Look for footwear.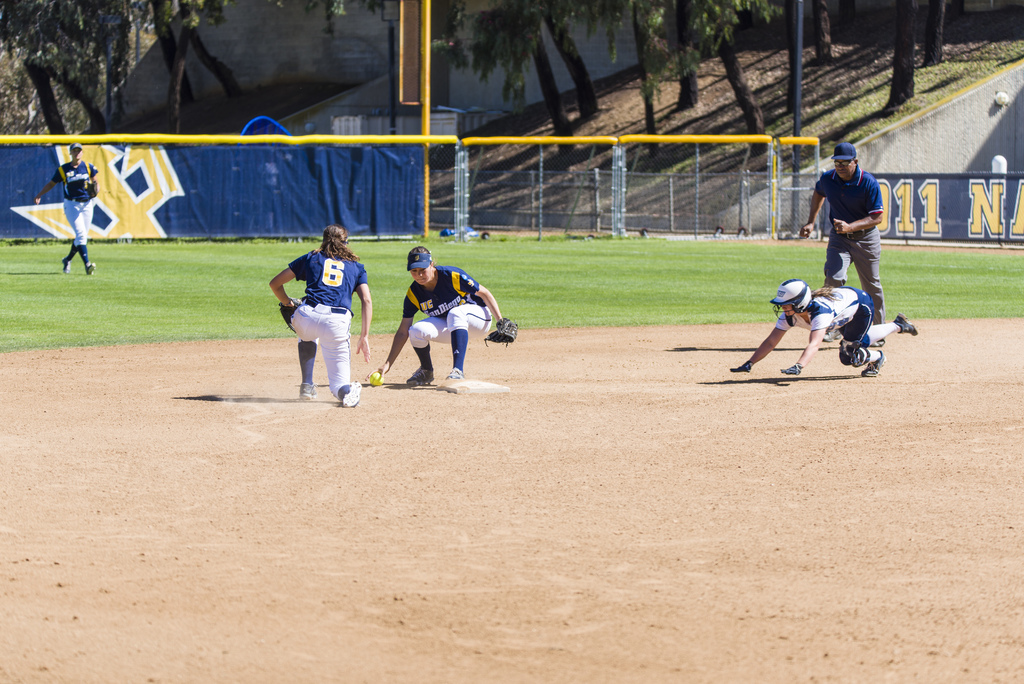
Found: (446,366,463,380).
